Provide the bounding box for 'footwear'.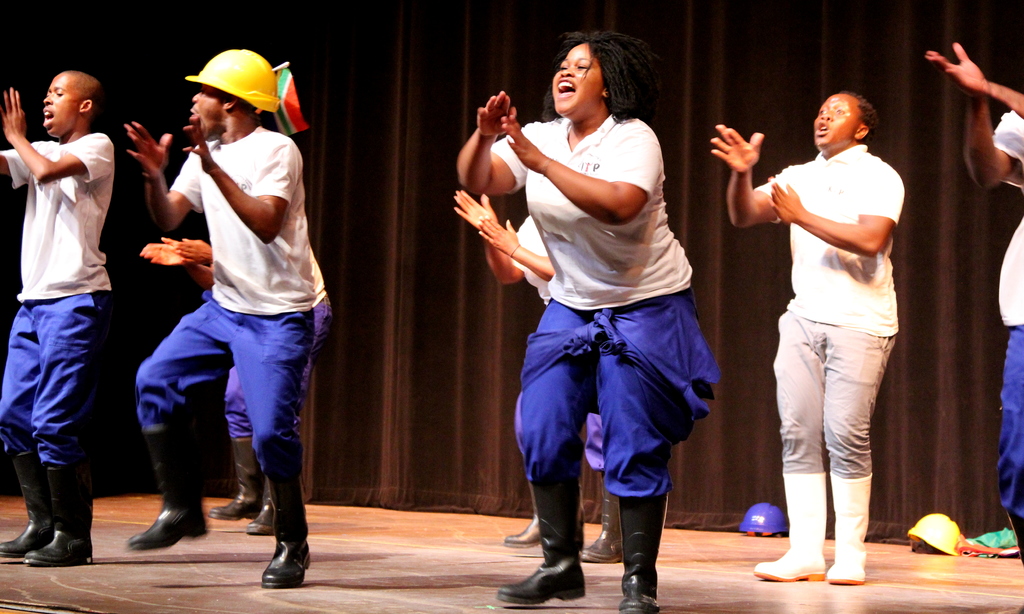
Rect(26, 464, 93, 565).
